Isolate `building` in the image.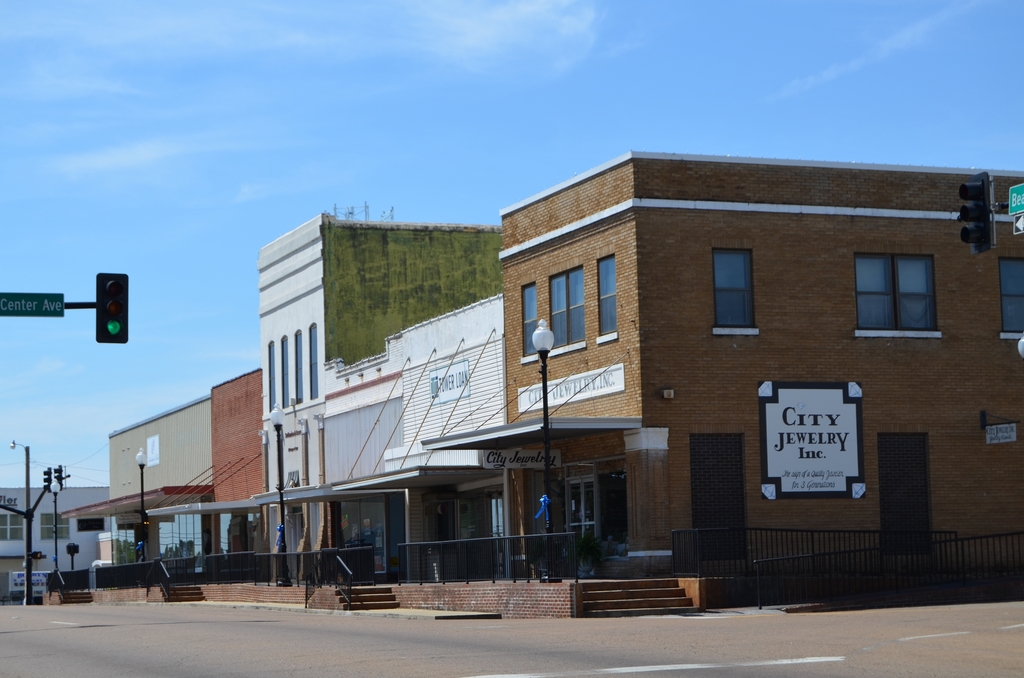
Isolated region: region(253, 209, 504, 582).
